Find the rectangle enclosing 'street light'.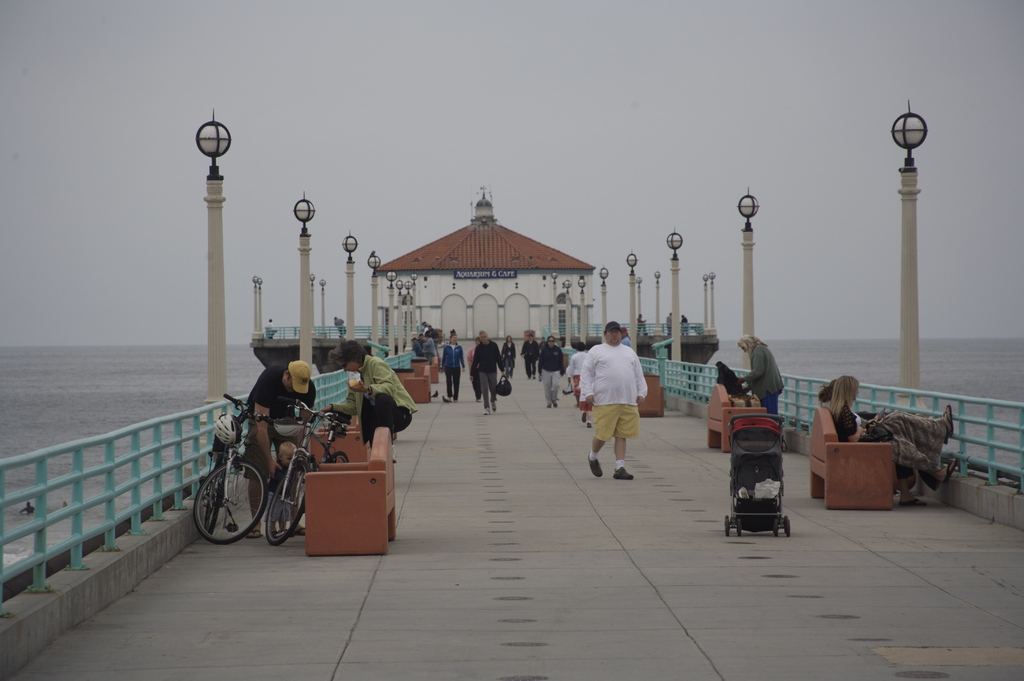
<region>579, 275, 588, 349</region>.
